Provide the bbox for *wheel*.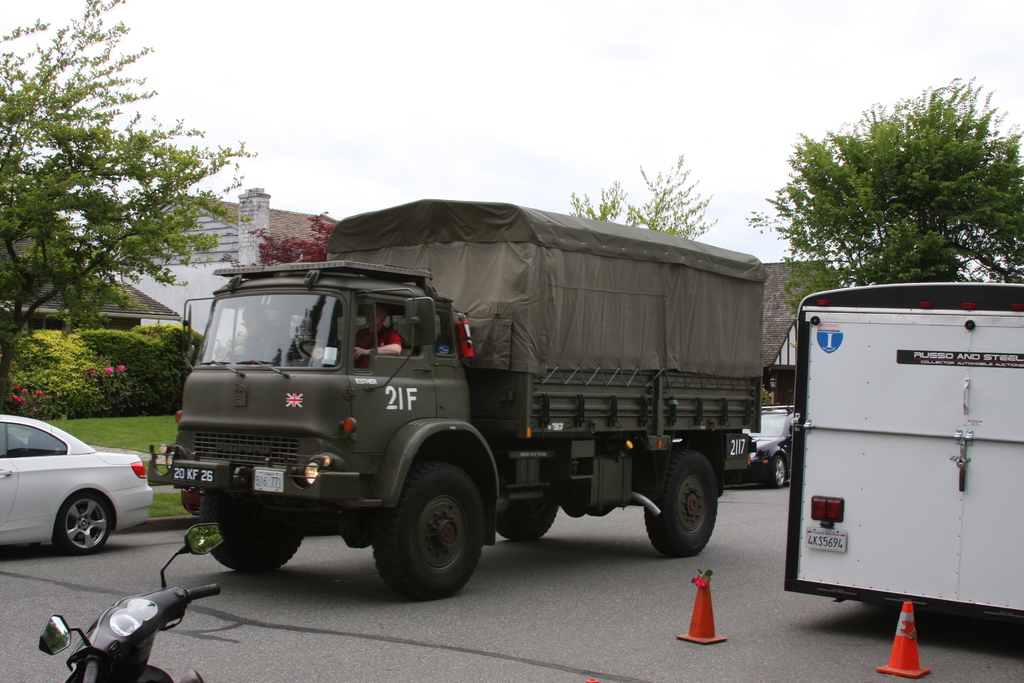
Rect(644, 445, 720, 566).
